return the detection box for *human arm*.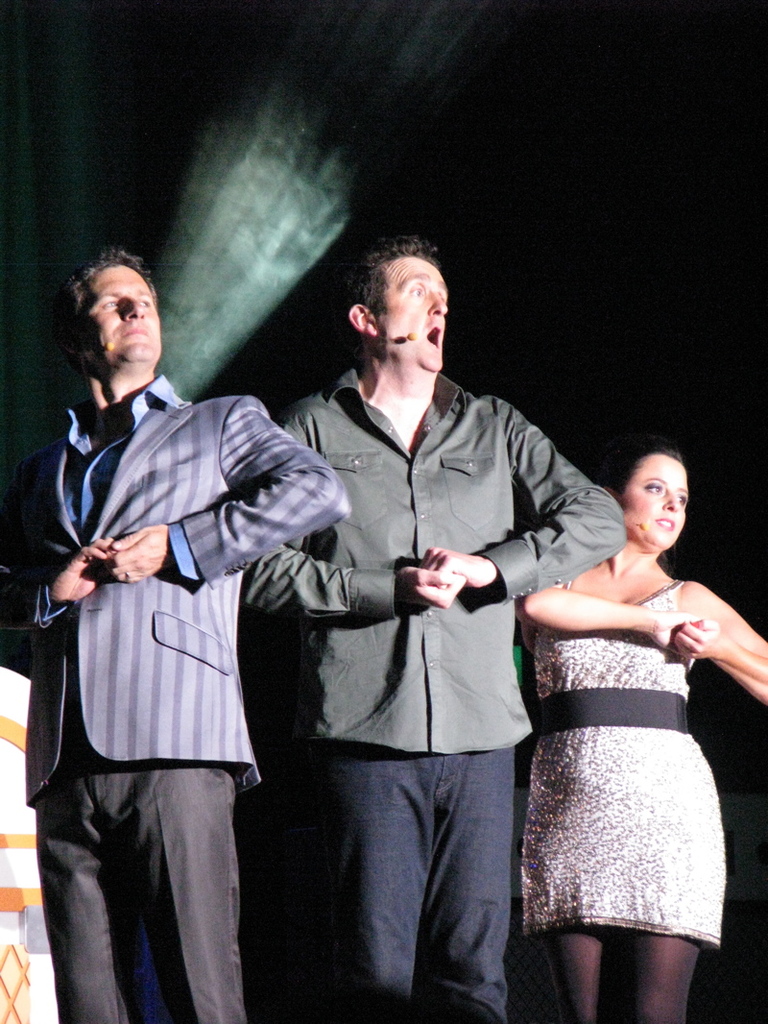
(102,395,351,577).
